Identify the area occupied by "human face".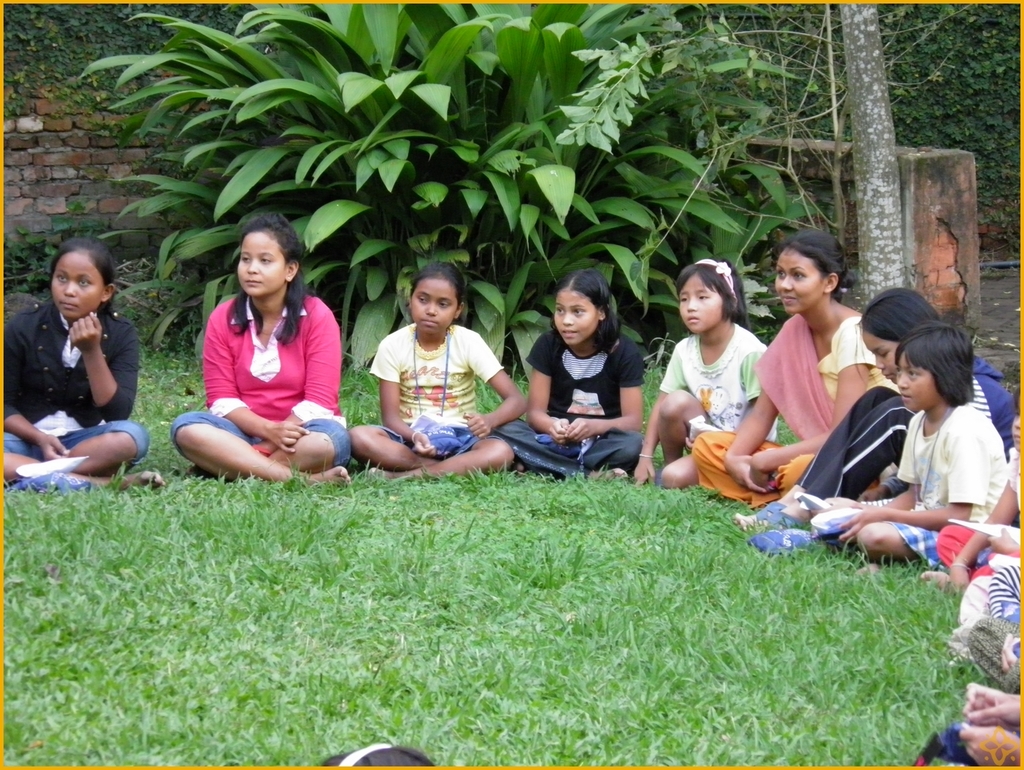
Area: box=[896, 355, 931, 409].
